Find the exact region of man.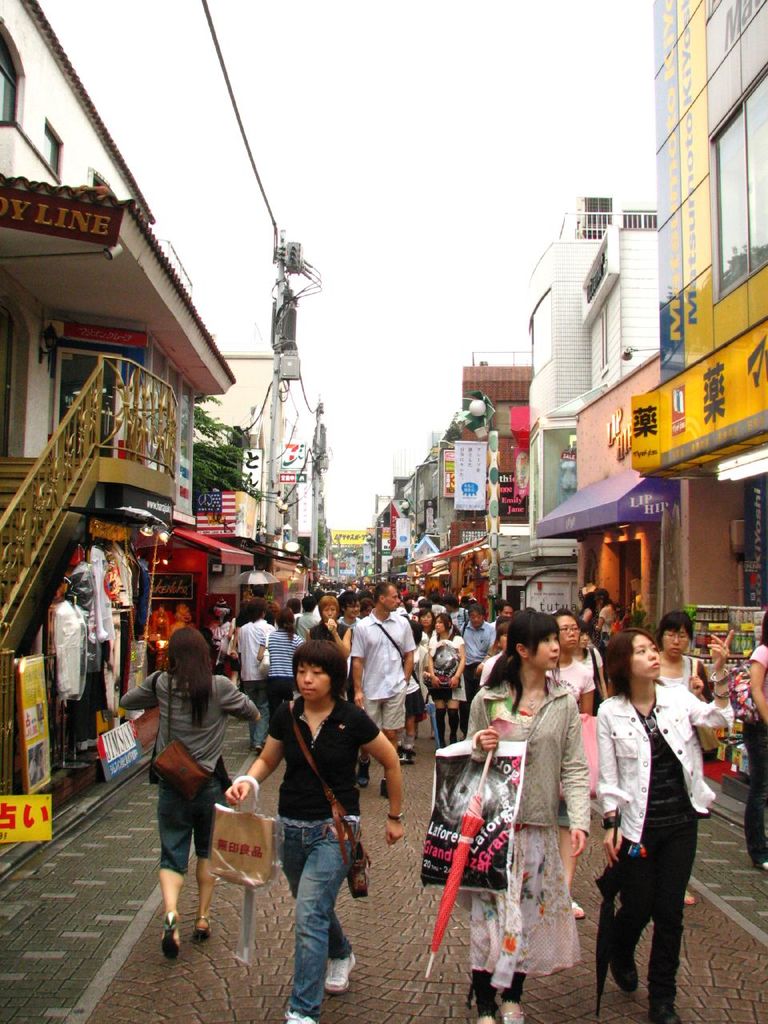
Exact region: left=242, top=598, right=277, bottom=740.
